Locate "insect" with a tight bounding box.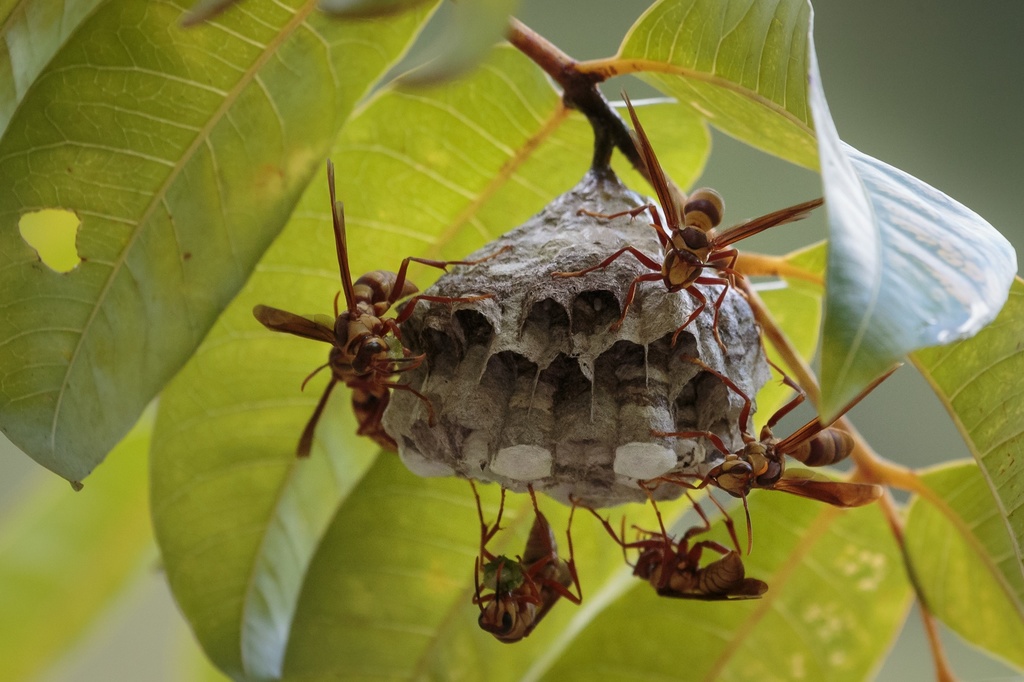
region(253, 161, 502, 450).
